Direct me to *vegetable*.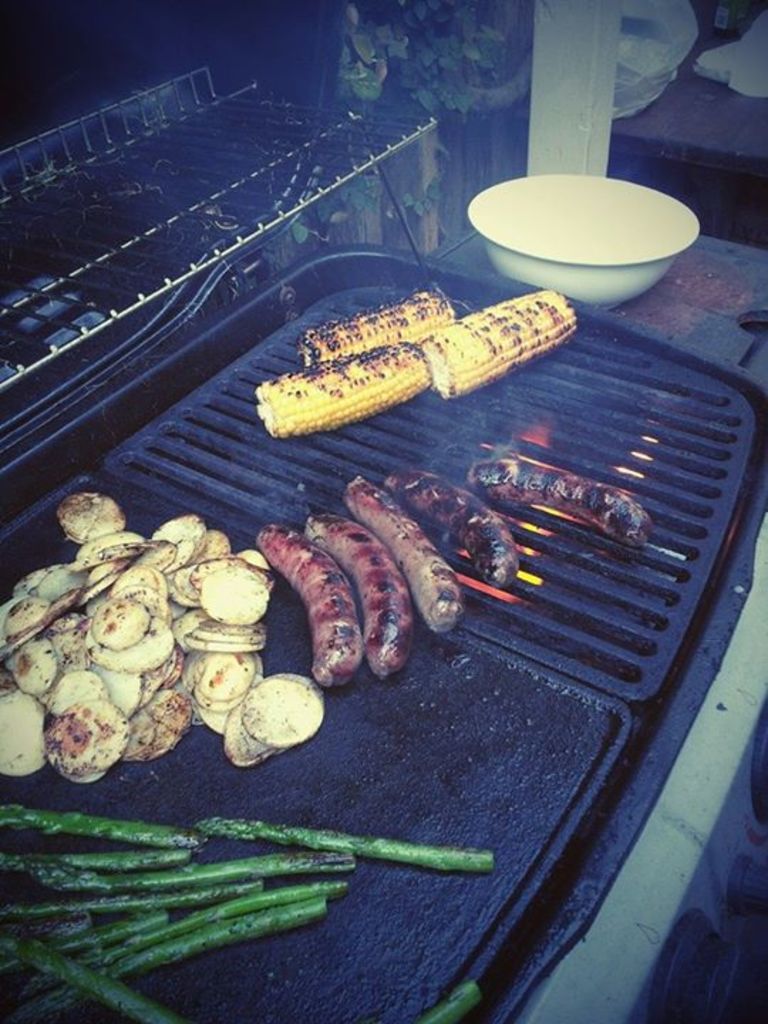
Direction: bbox=(421, 292, 576, 397).
